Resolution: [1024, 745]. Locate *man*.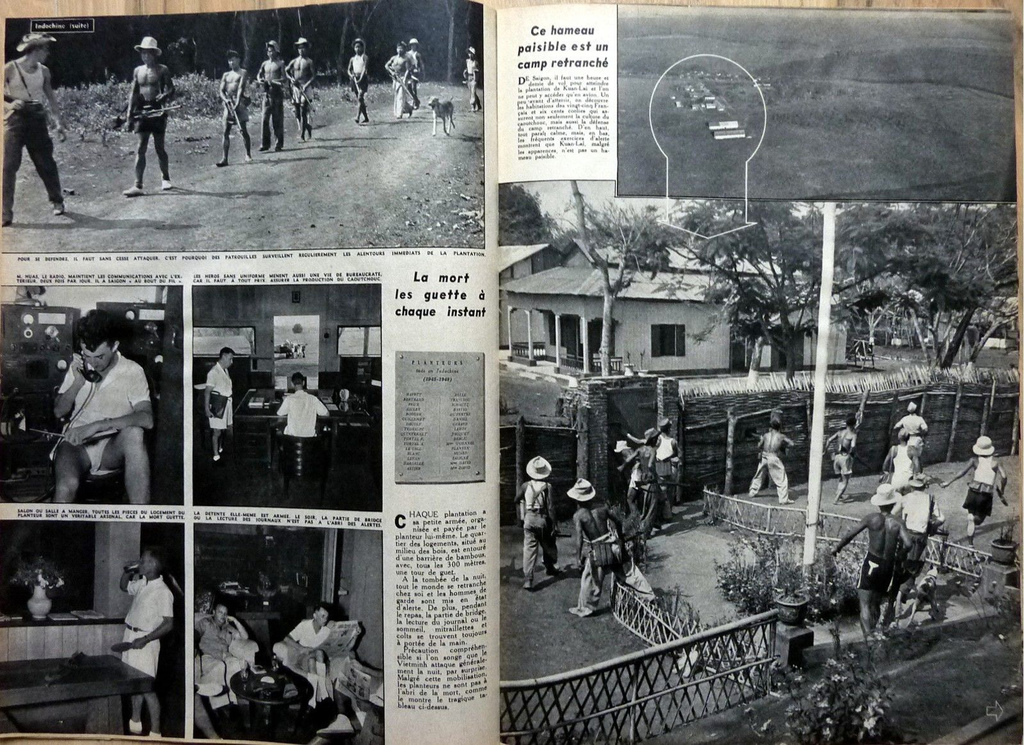
[x1=279, y1=36, x2=317, y2=145].
